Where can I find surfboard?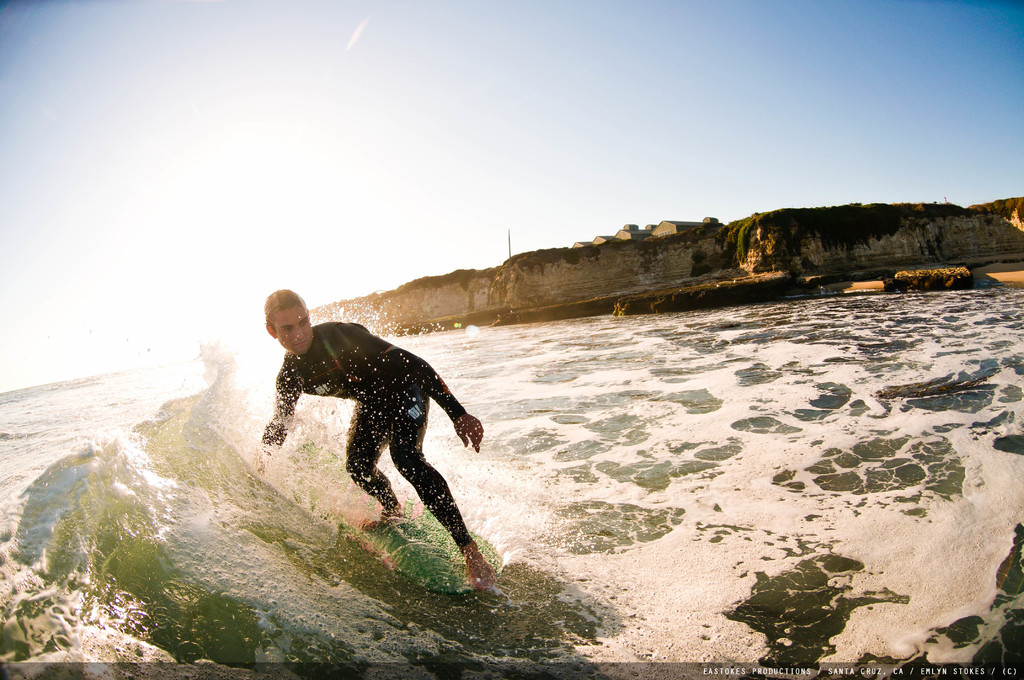
You can find it at [x1=369, y1=493, x2=511, y2=593].
